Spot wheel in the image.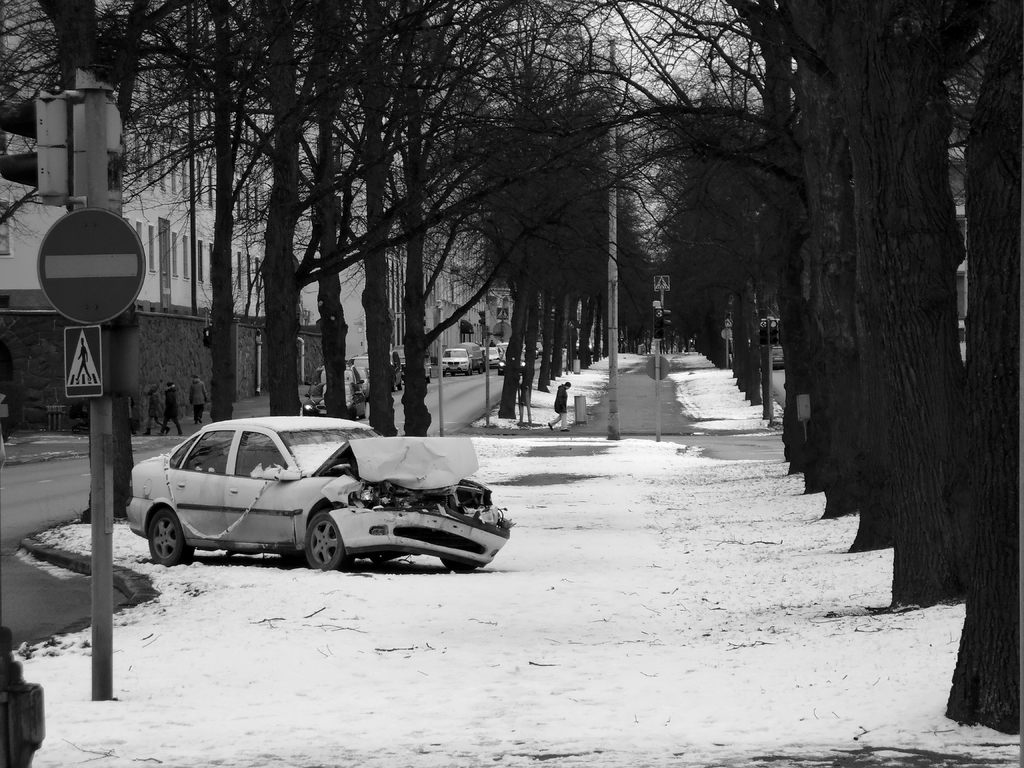
wheel found at bbox=(308, 511, 351, 574).
